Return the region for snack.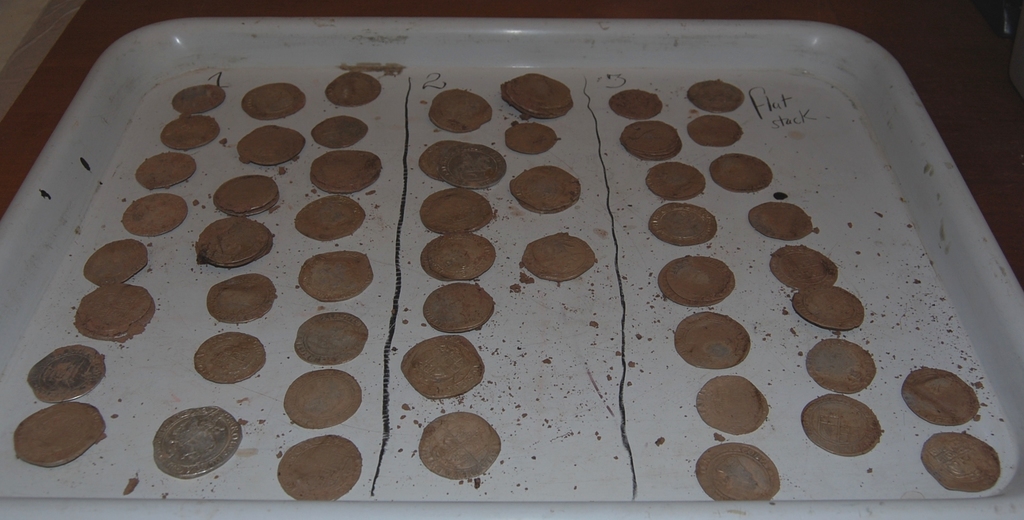
rect(310, 116, 369, 147).
